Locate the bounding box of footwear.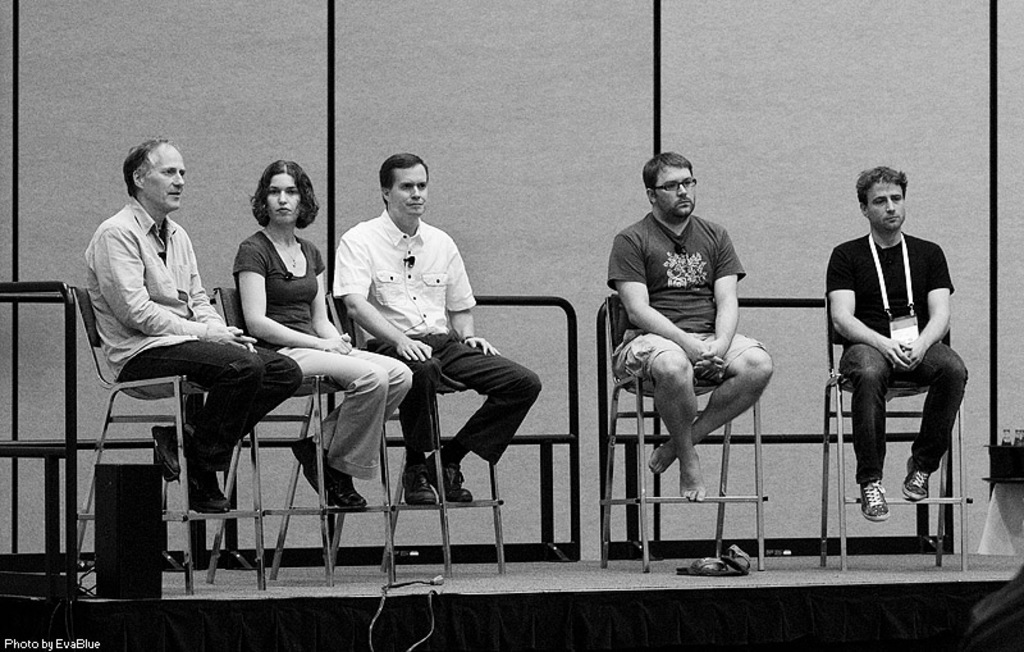
Bounding box: left=424, top=451, right=470, bottom=502.
